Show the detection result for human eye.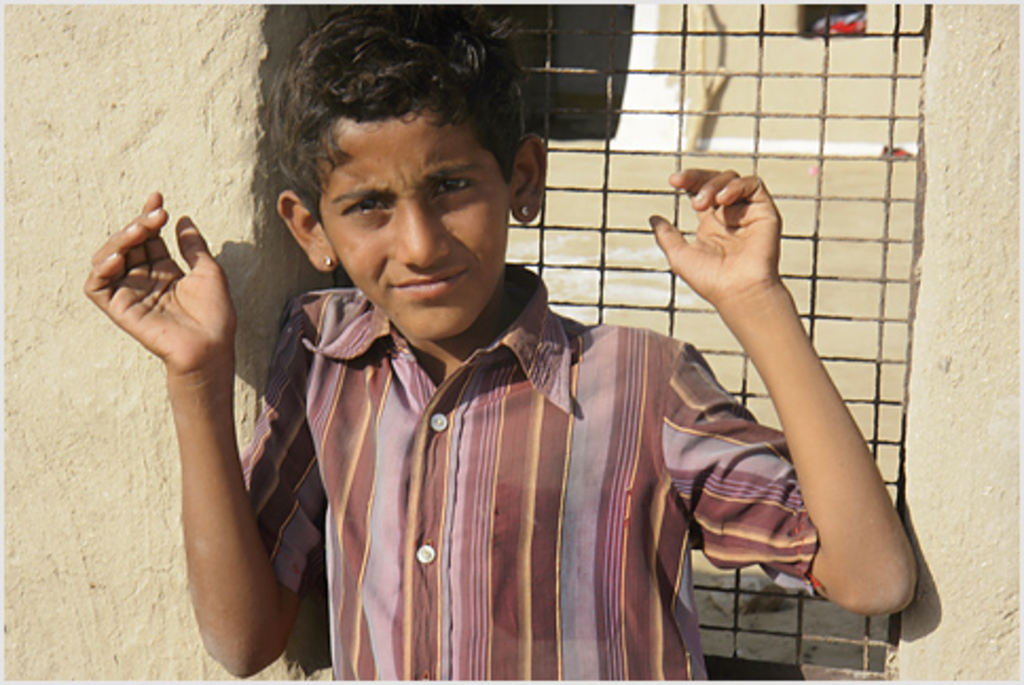
[left=425, top=169, right=487, bottom=207].
